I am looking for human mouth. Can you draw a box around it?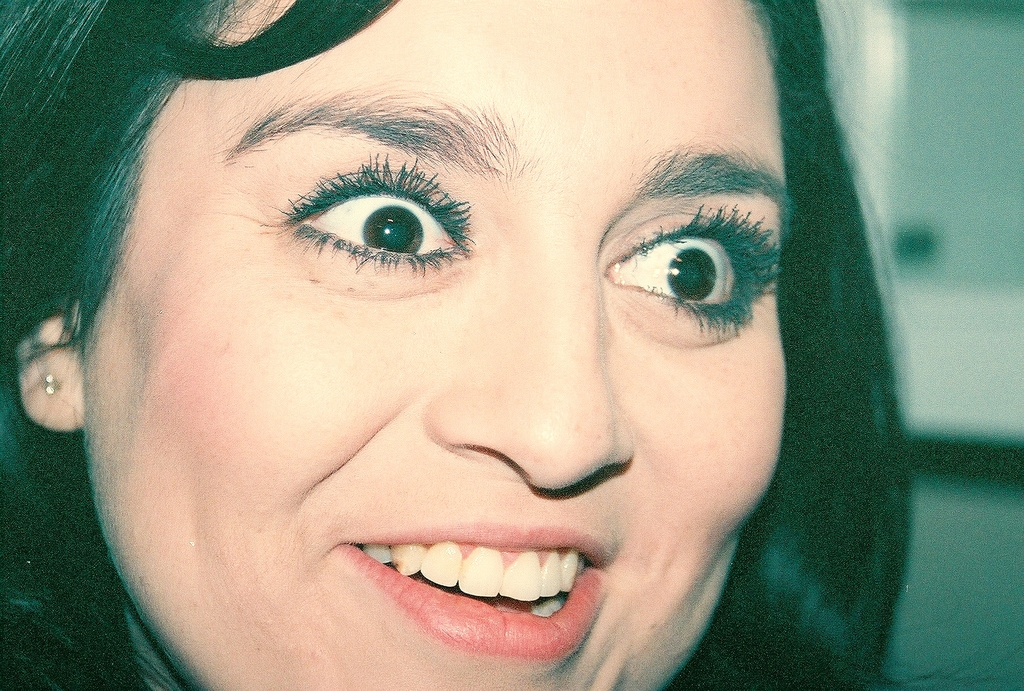
Sure, the bounding box is <bbox>323, 536, 620, 658</bbox>.
